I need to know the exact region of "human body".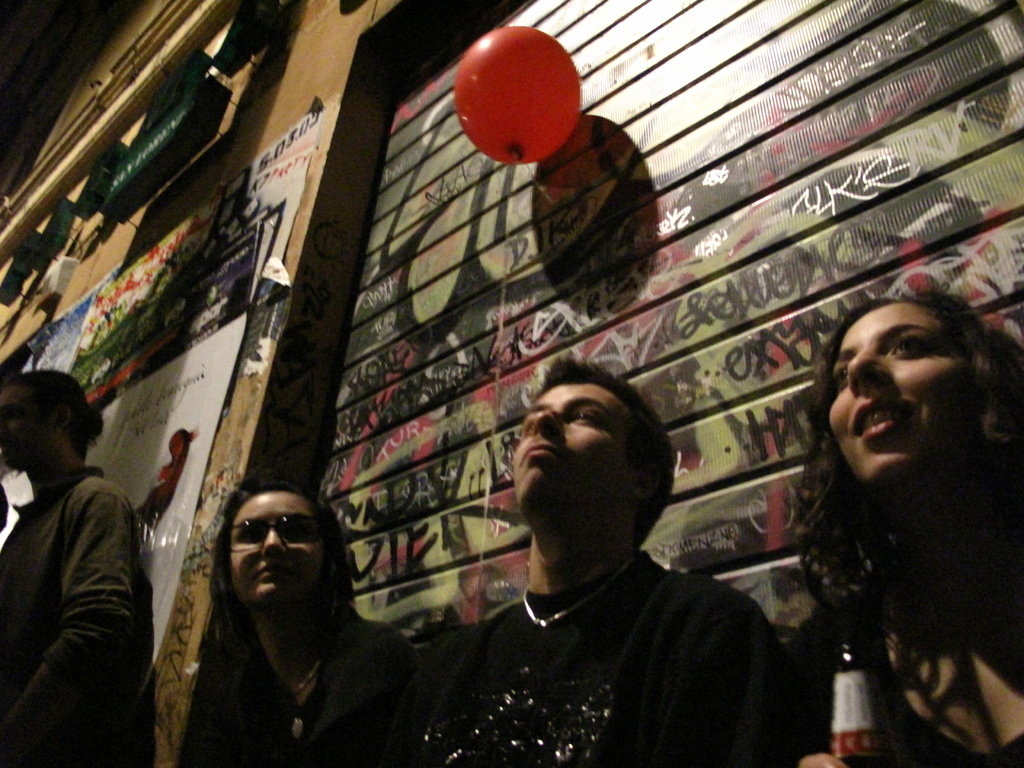
Region: box=[796, 280, 1023, 767].
